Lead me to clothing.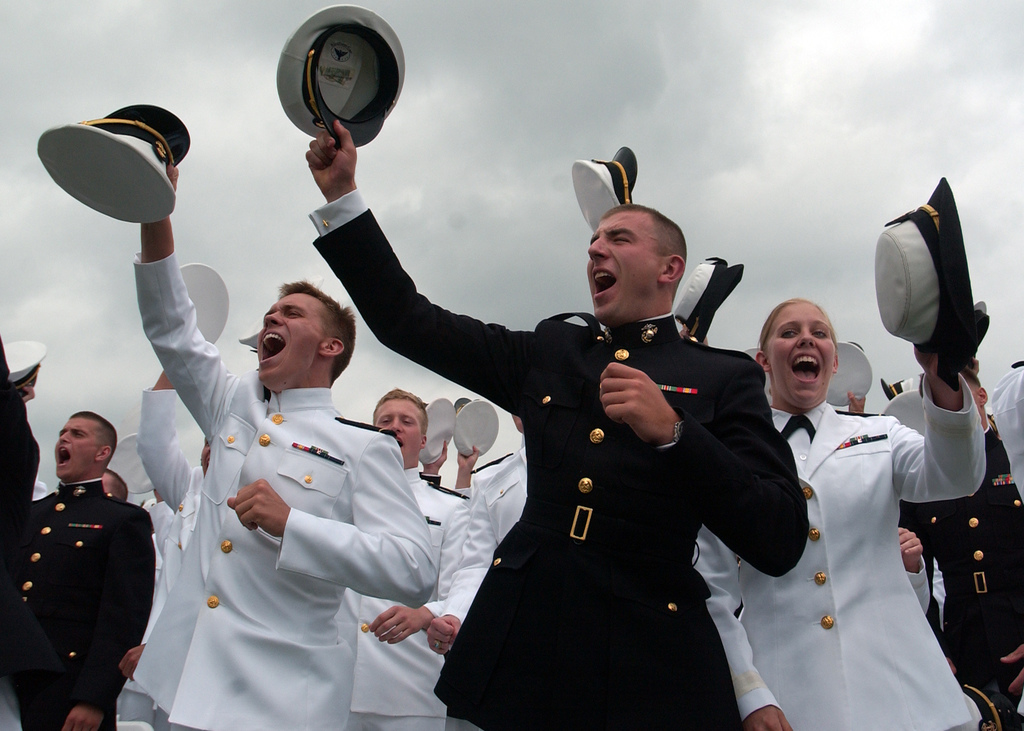
Lead to (left=471, top=428, right=526, bottom=549).
